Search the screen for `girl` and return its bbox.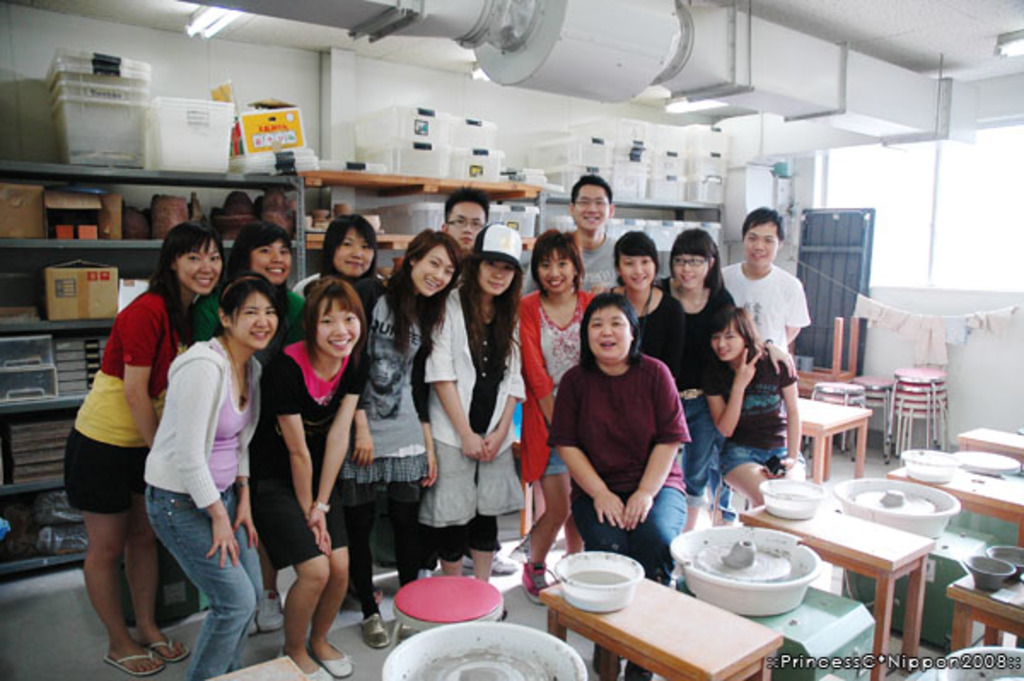
Found: [297,215,387,314].
